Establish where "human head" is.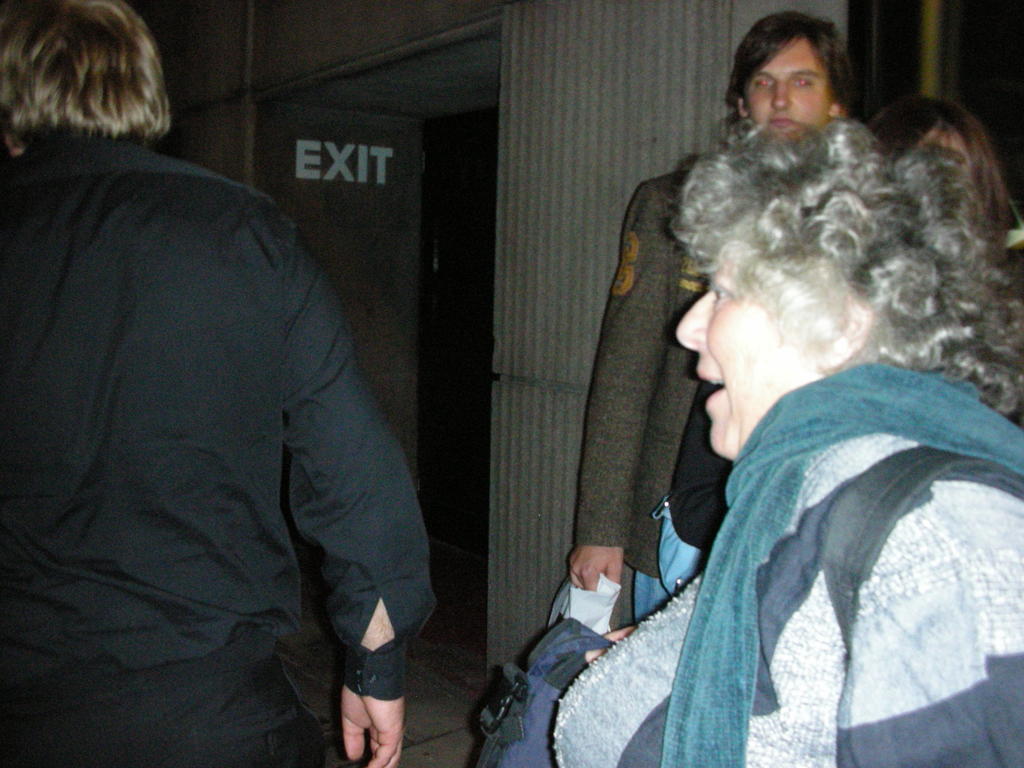
Established at box=[671, 125, 1000, 462].
